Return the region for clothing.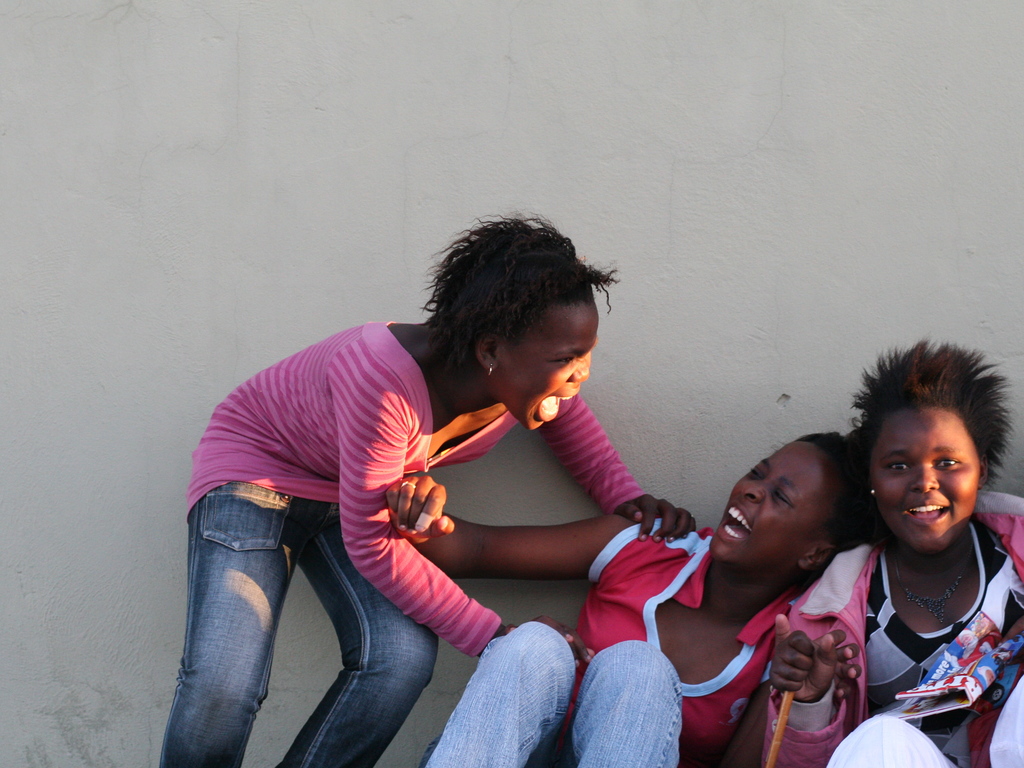
<bbox>417, 516, 800, 767</bbox>.
